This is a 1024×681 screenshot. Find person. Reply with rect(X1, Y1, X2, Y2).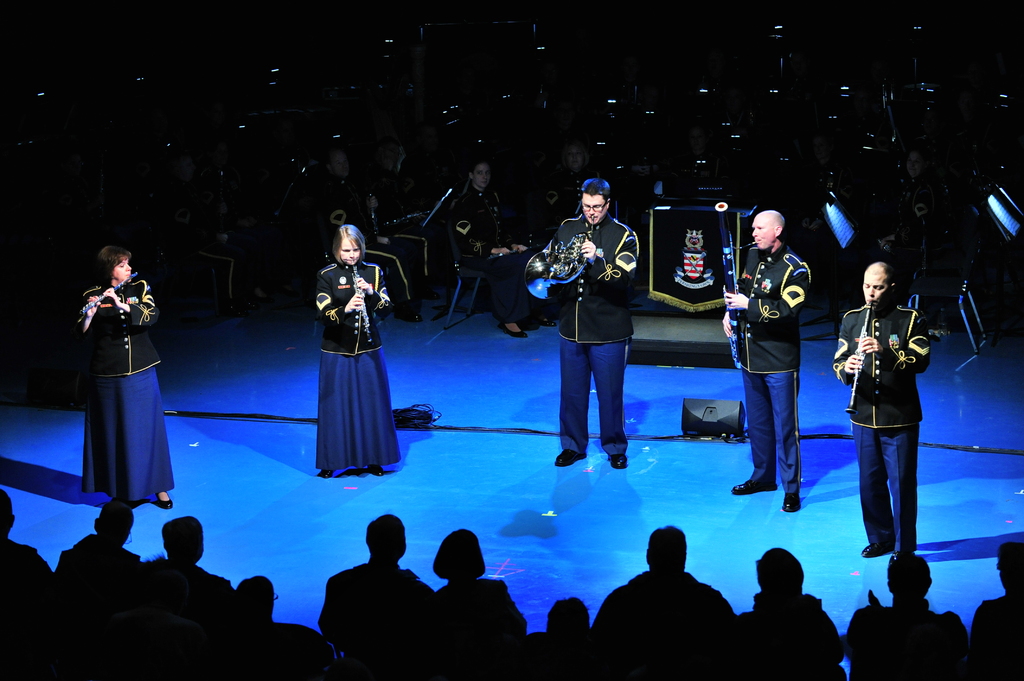
rect(554, 177, 639, 475).
